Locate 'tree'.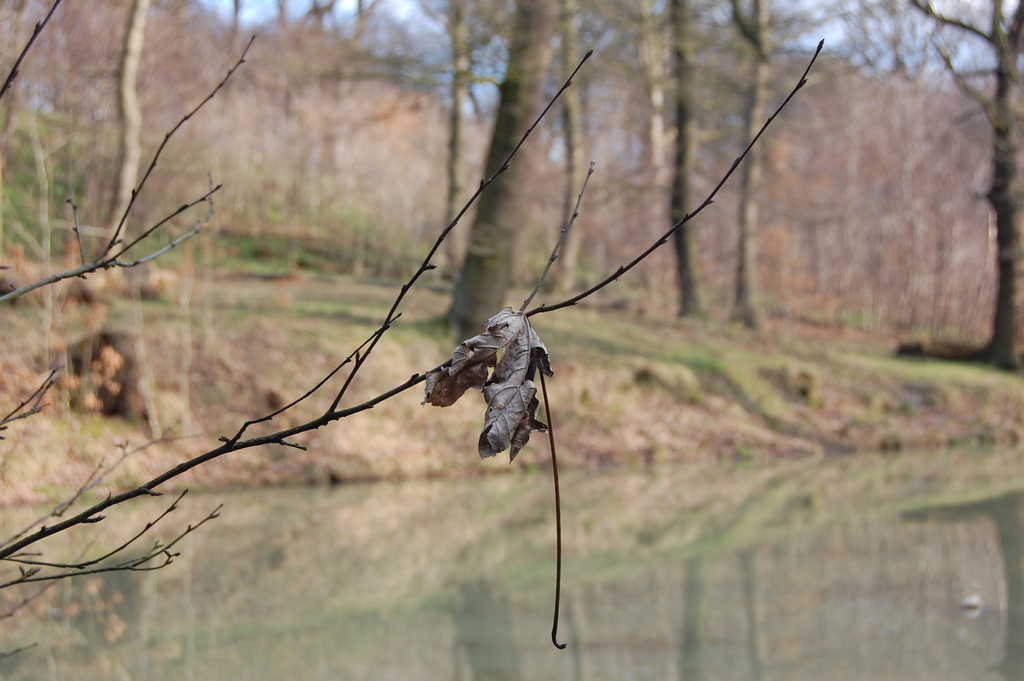
Bounding box: rect(904, 0, 1023, 369).
